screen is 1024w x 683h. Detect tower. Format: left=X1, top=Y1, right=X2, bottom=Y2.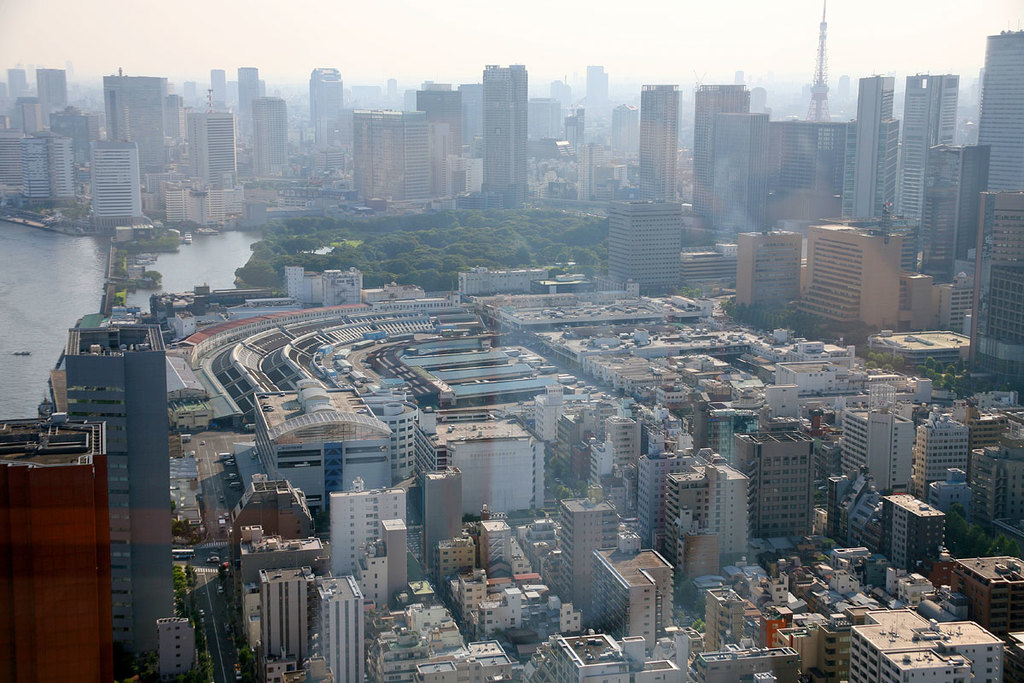
left=931, top=143, right=989, bottom=276.
